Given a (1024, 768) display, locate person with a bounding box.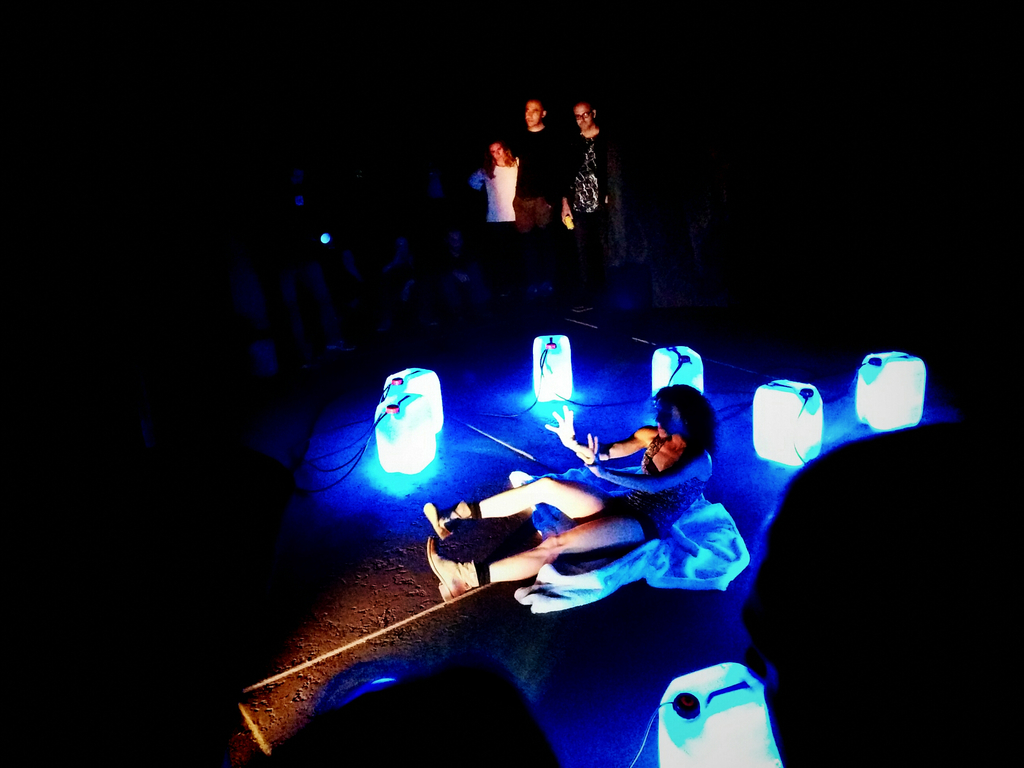
Located: {"left": 467, "top": 126, "right": 518, "bottom": 269}.
